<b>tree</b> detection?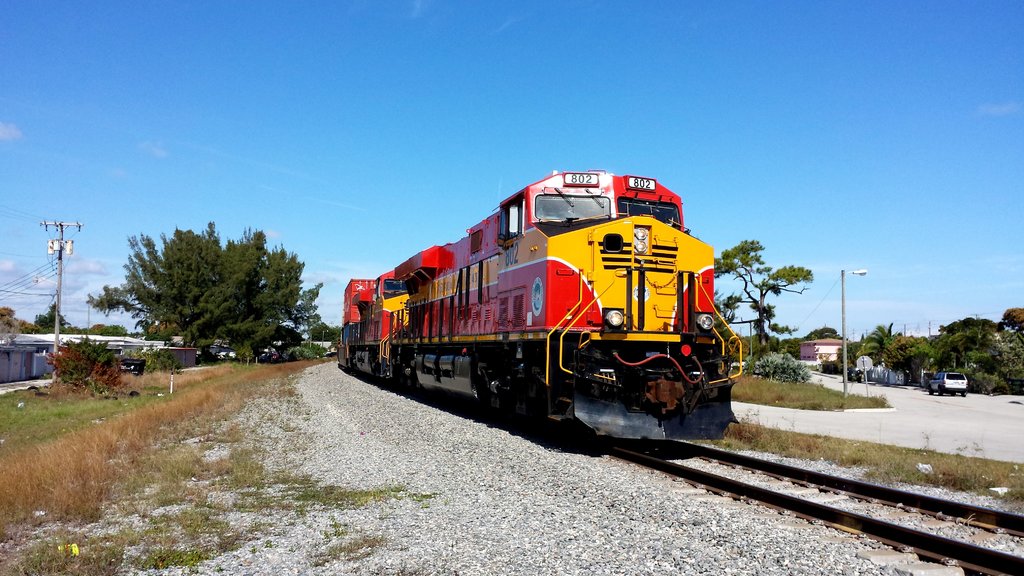
x1=712, y1=236, x2=812, y2=353
